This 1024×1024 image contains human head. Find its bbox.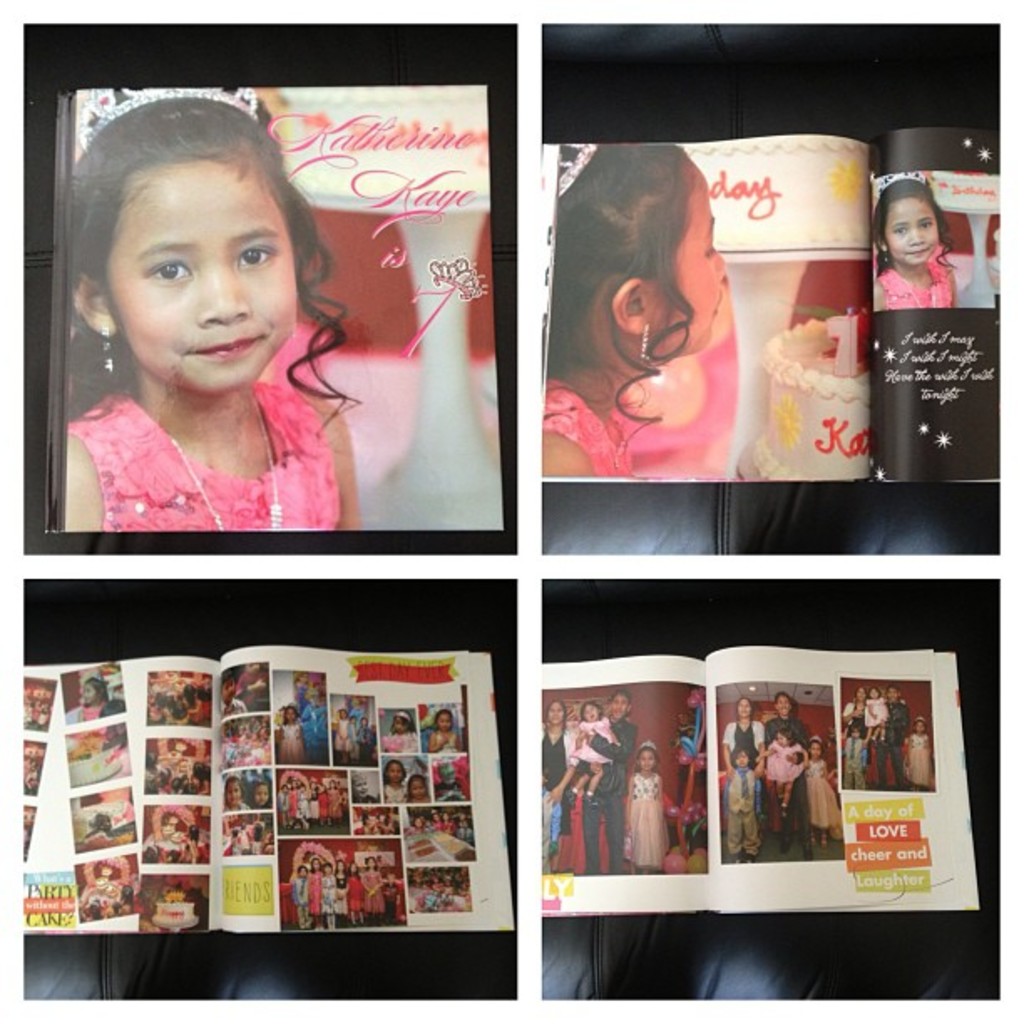
<region>251, 780, 269, 803</region>.
